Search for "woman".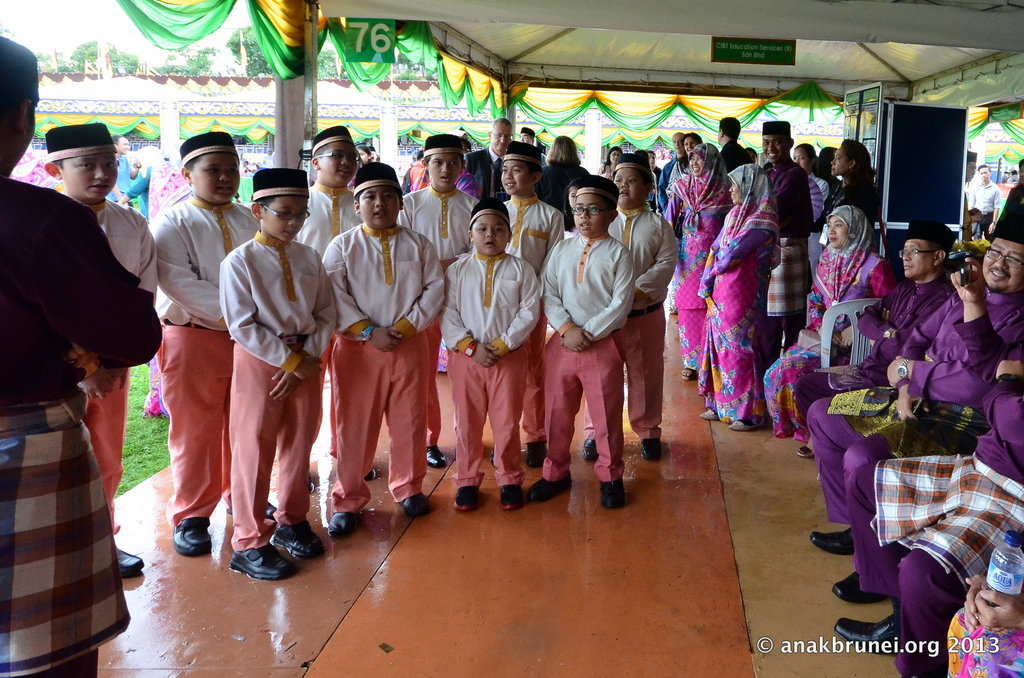
Found at pyautogui.locateOnScreen(814, 137, 885, 255).
